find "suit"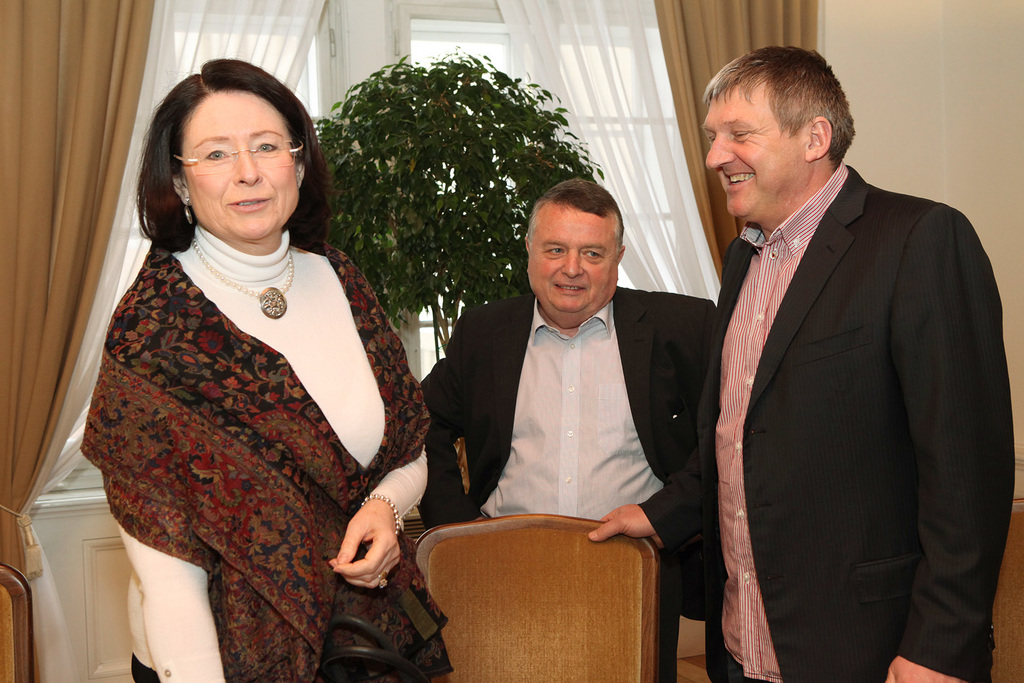
(x1=638, y1=168, x2=1015, y2=682)
